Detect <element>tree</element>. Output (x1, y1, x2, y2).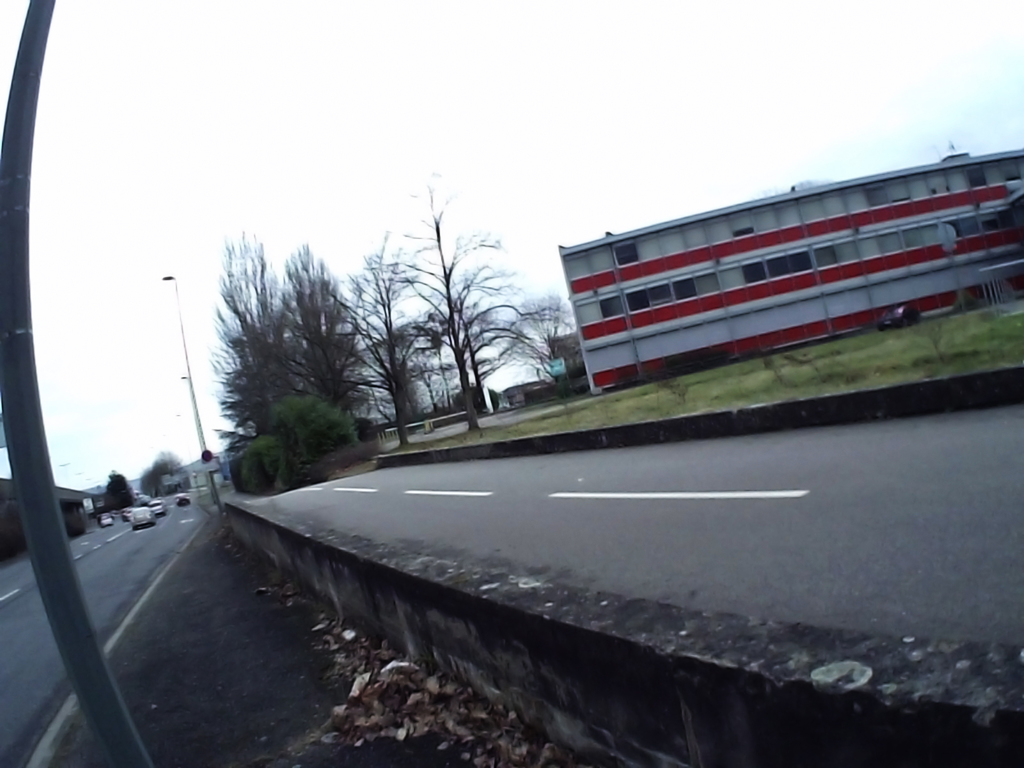
(509, 282, 578, 390).
